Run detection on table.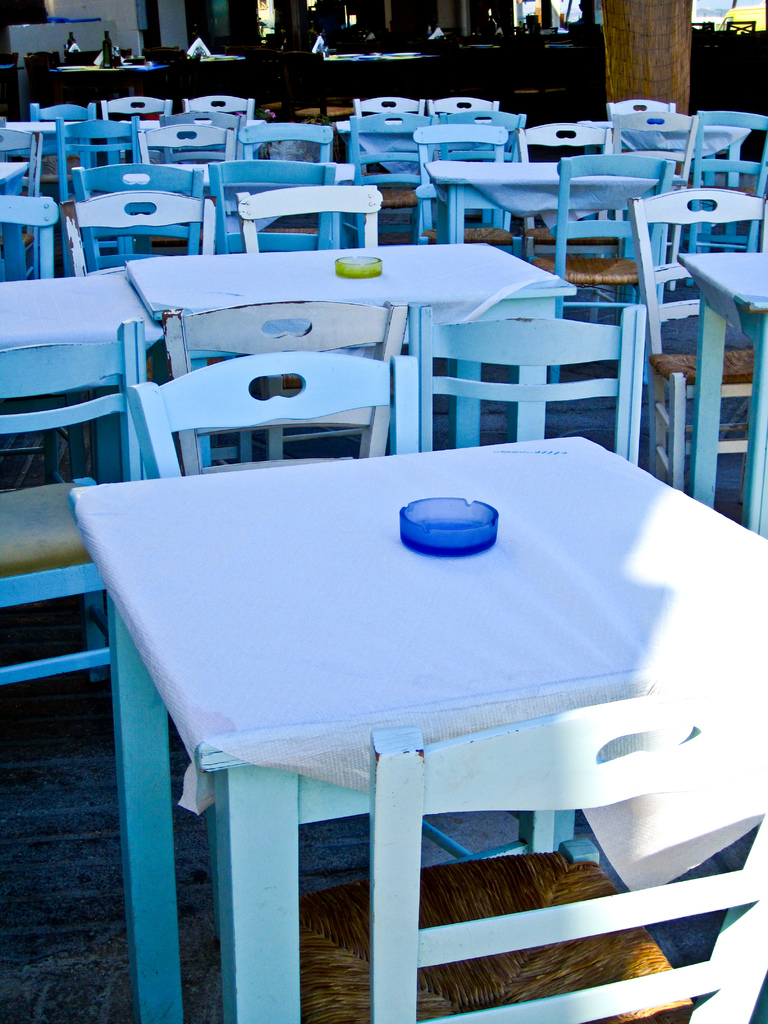
Result: locate(426, 154, 682, 271).
